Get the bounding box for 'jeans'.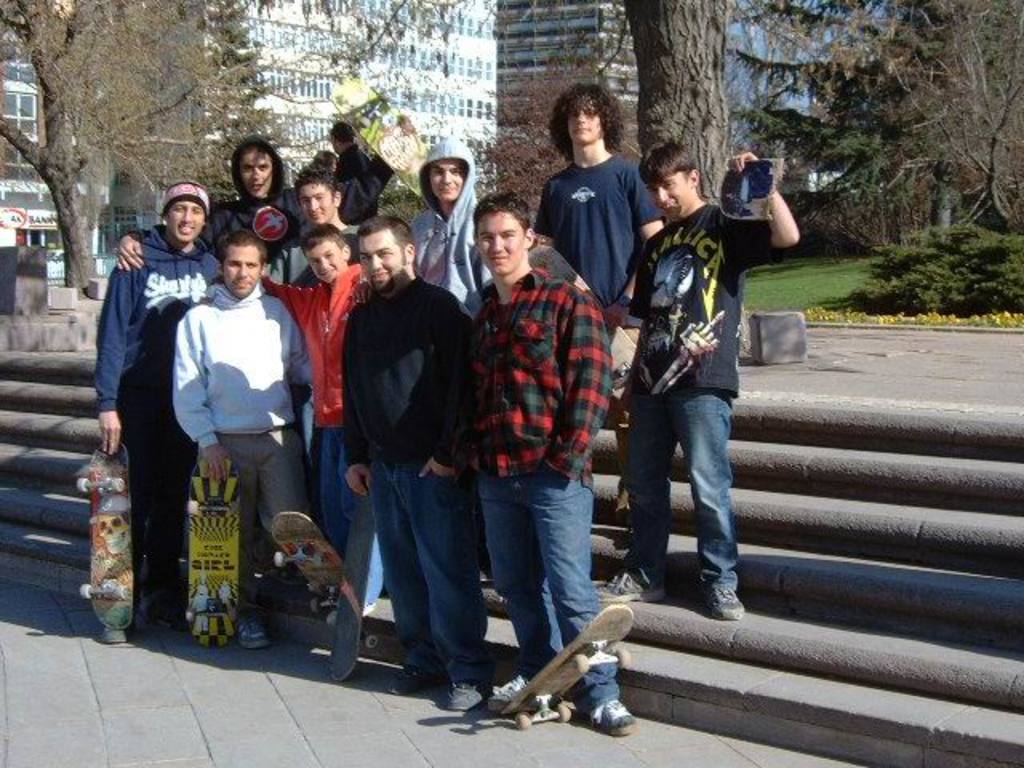
BBox(614, 374, 760, 613).
